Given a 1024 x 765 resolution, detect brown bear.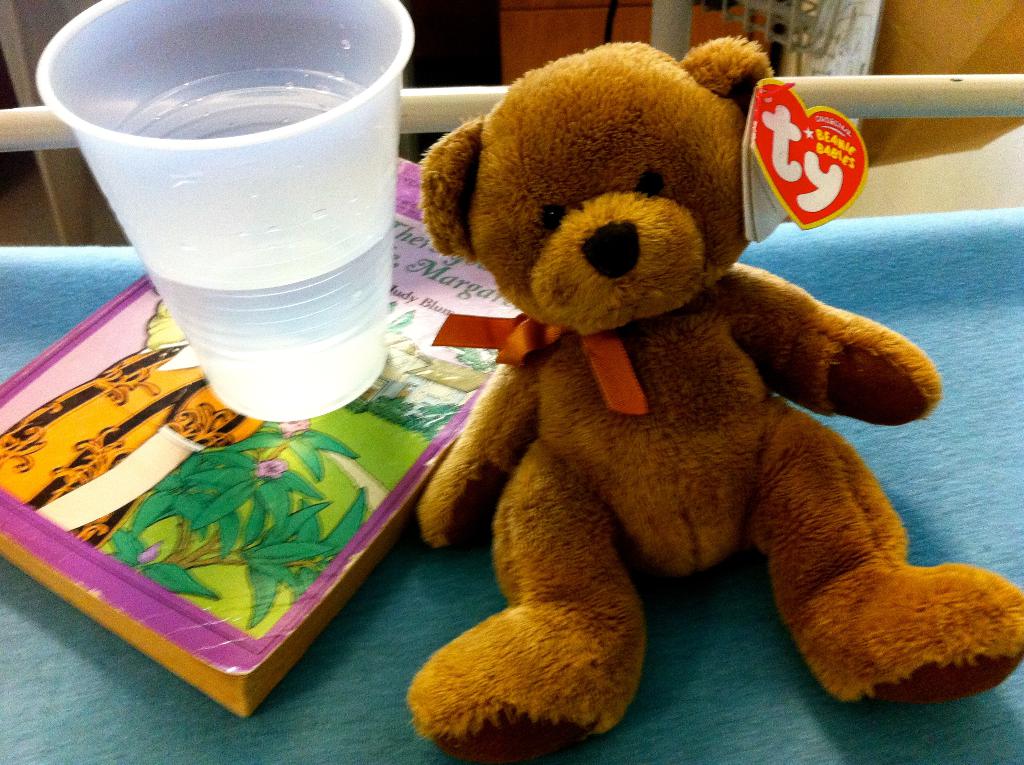
<bbox>401, 34, 1023, 764</bbox>.
